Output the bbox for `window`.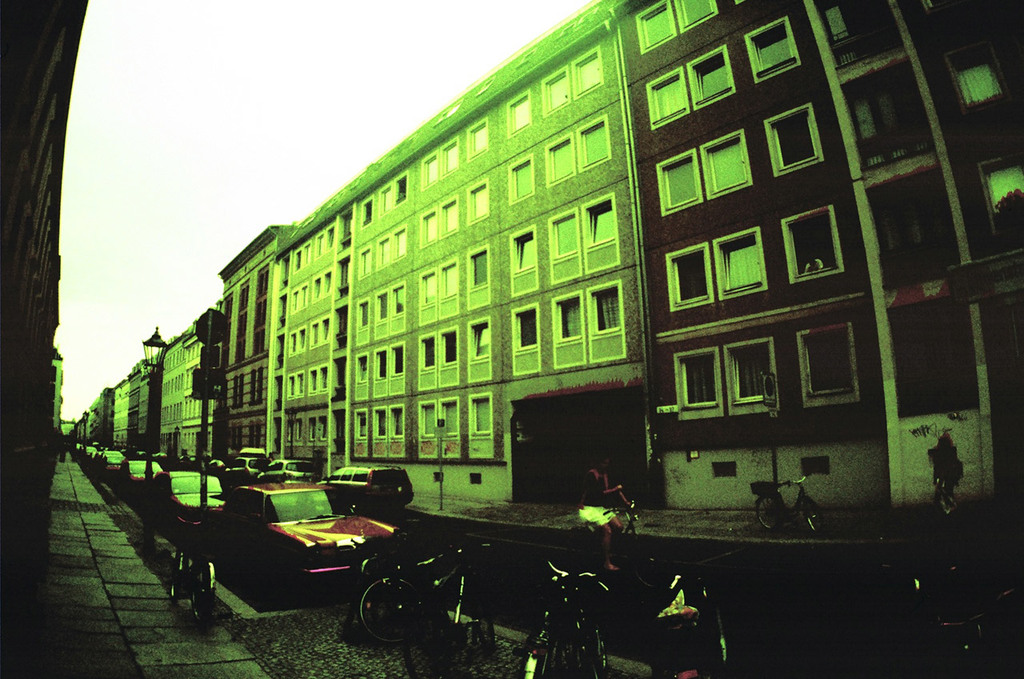
bbox=(587, 205, 618, 250).
